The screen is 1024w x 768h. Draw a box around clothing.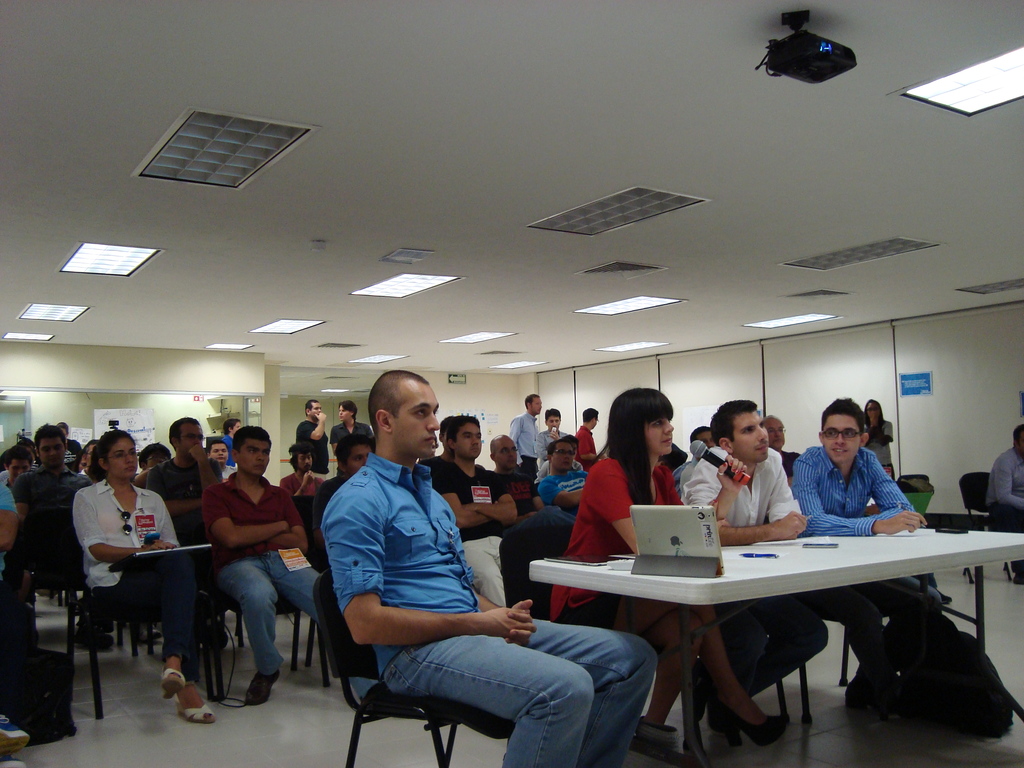
x1=319, y1=451, x2=657, y2=767.
